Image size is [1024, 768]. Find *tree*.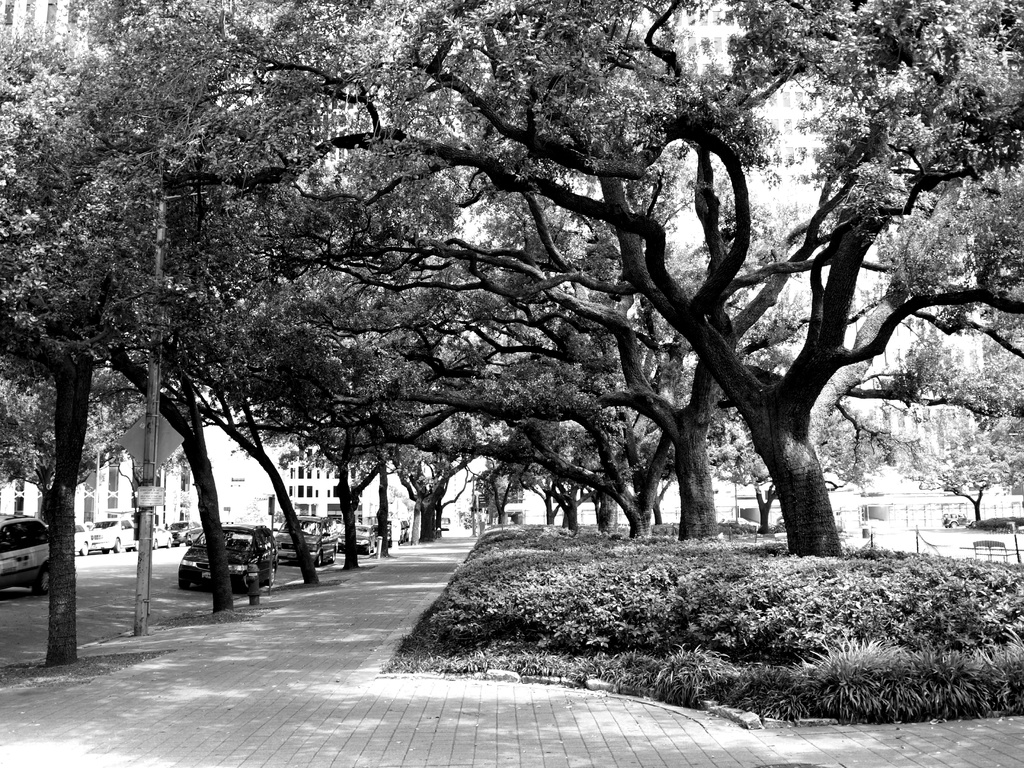
region(96, 336, 234, 612).
